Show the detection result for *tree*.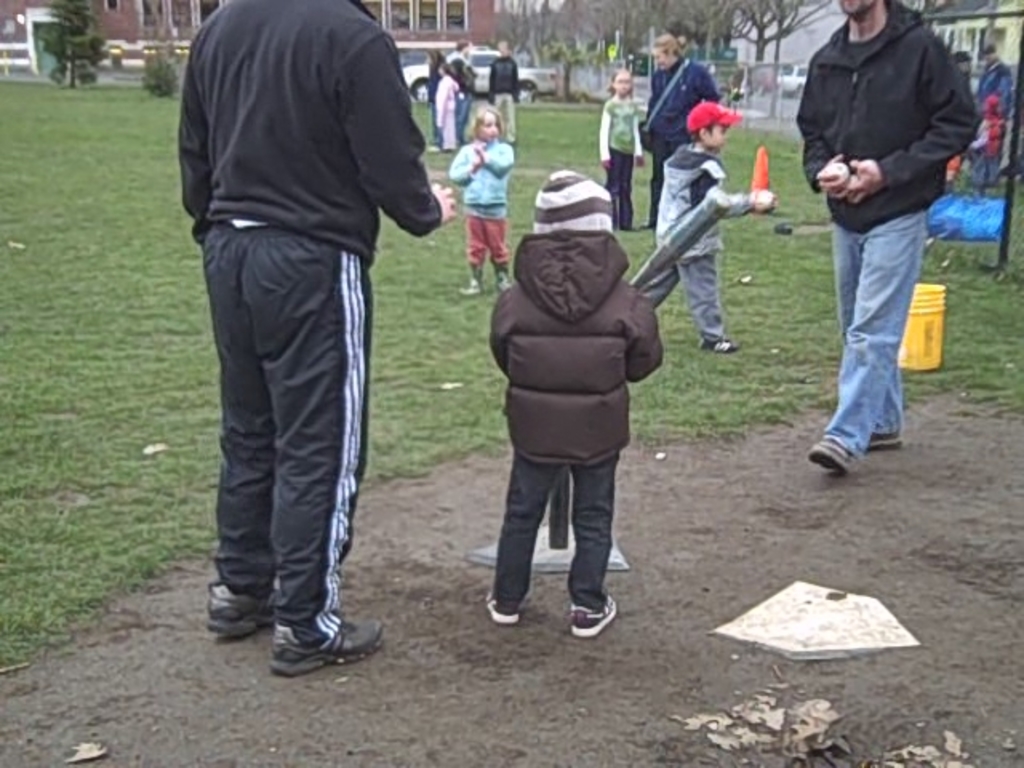
499,0,555,66.
